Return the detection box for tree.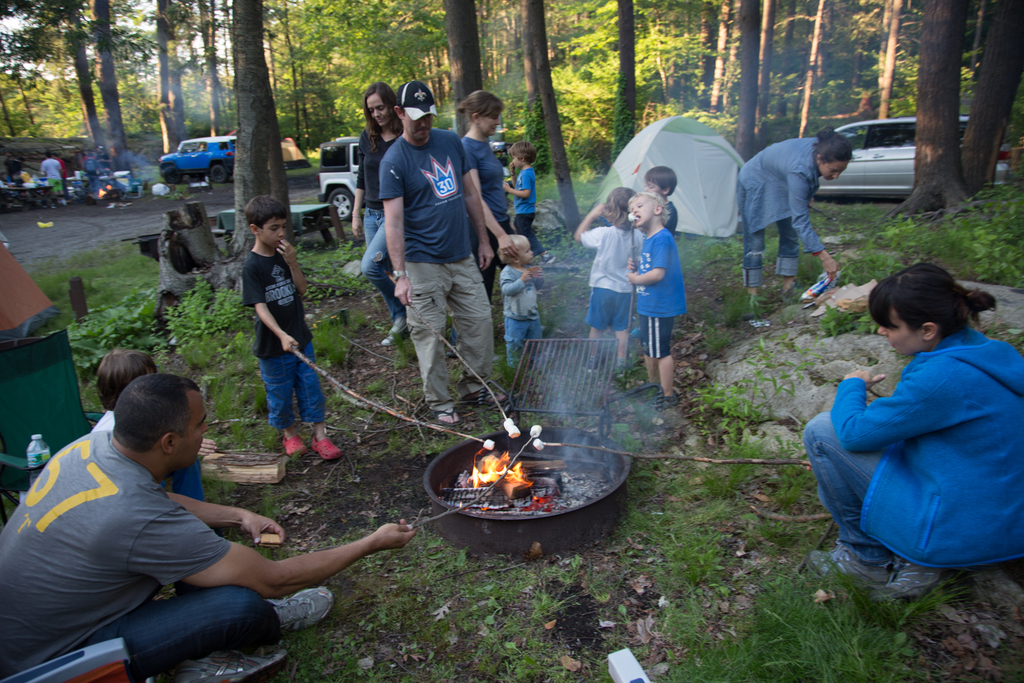
<region>2, 0, 84, 147</region>.
